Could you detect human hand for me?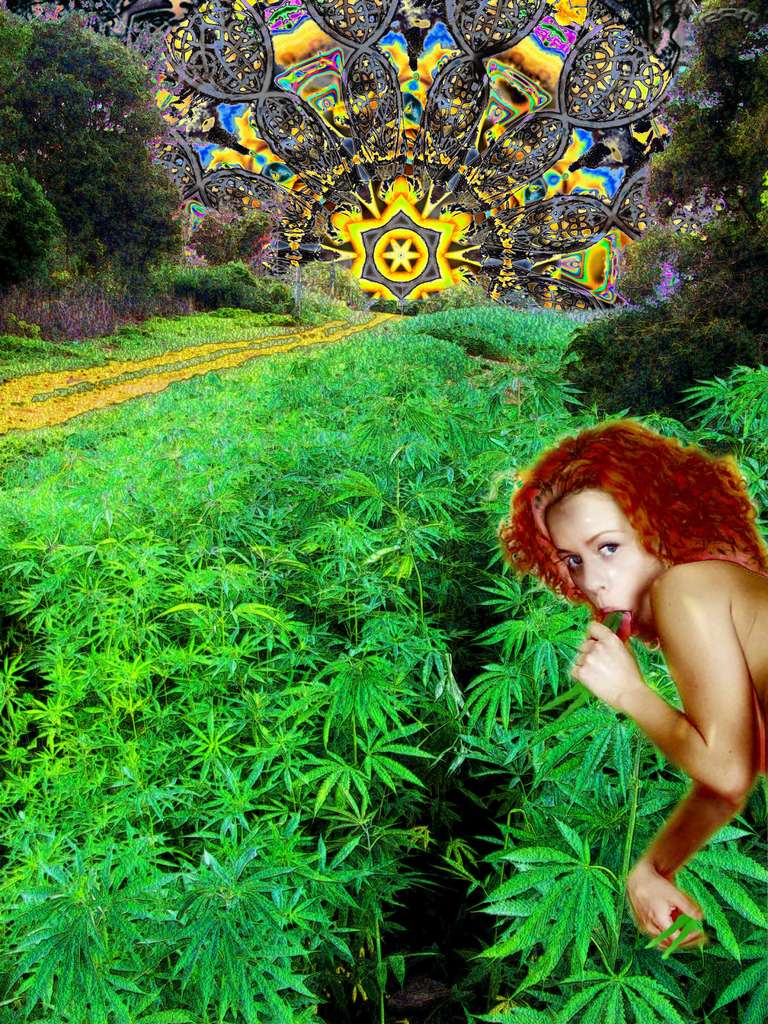
Detection result: 643 824 719 960.
